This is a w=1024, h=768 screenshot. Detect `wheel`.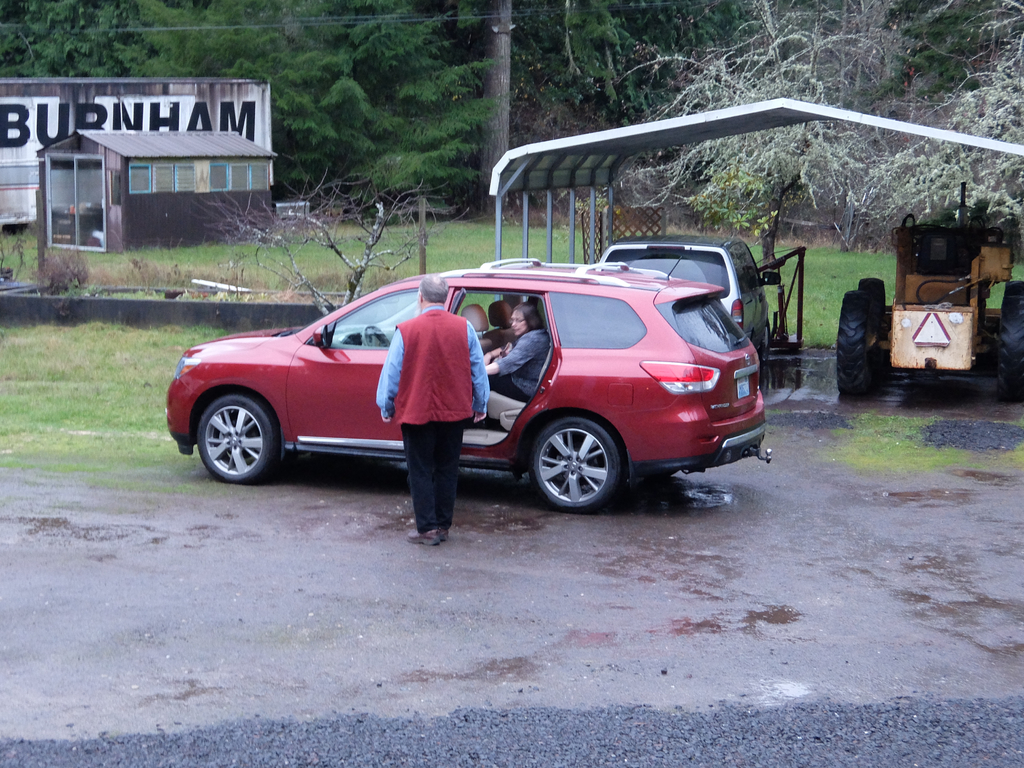
locate(520, 415, 623, 504).
